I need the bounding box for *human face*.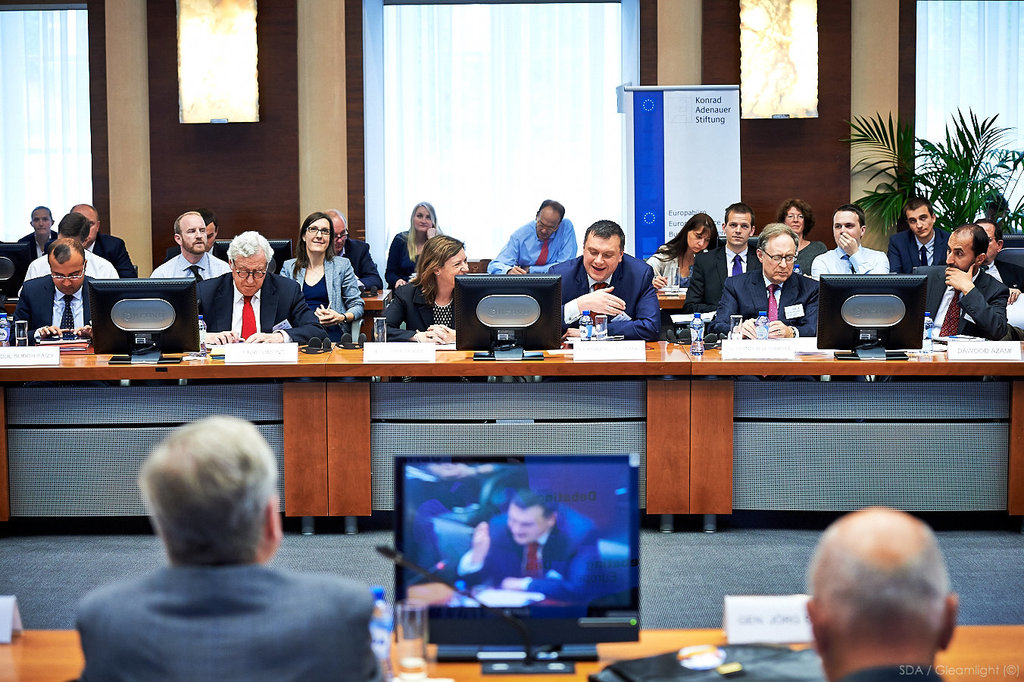
Here it is: crop(504, 505, 548, 543).
